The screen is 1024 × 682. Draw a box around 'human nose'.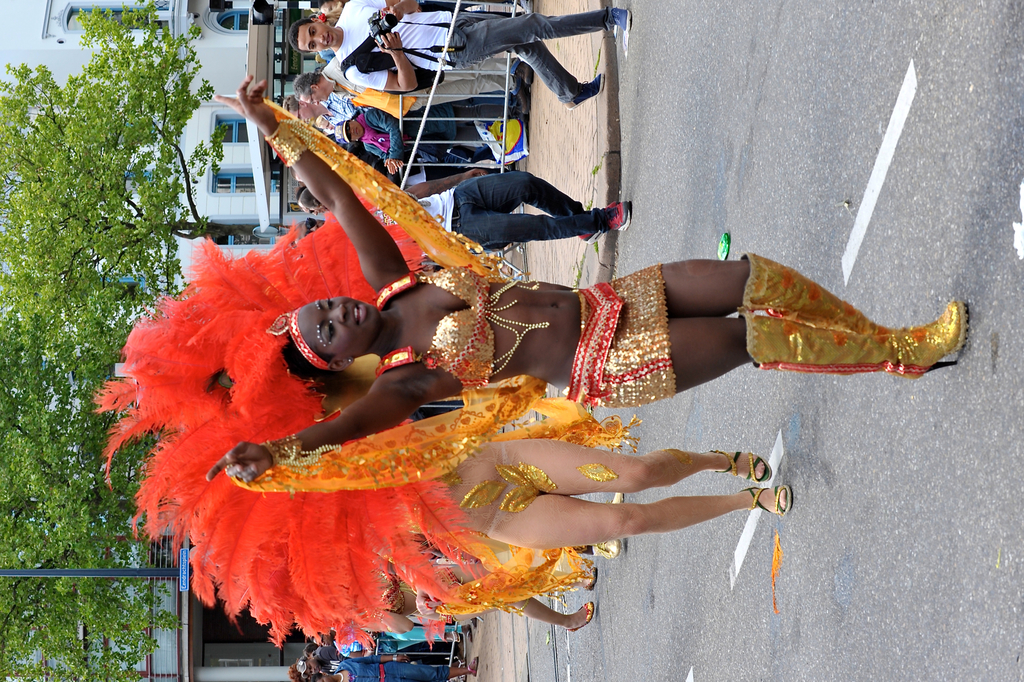
box=[316, 33, 323, 44].
